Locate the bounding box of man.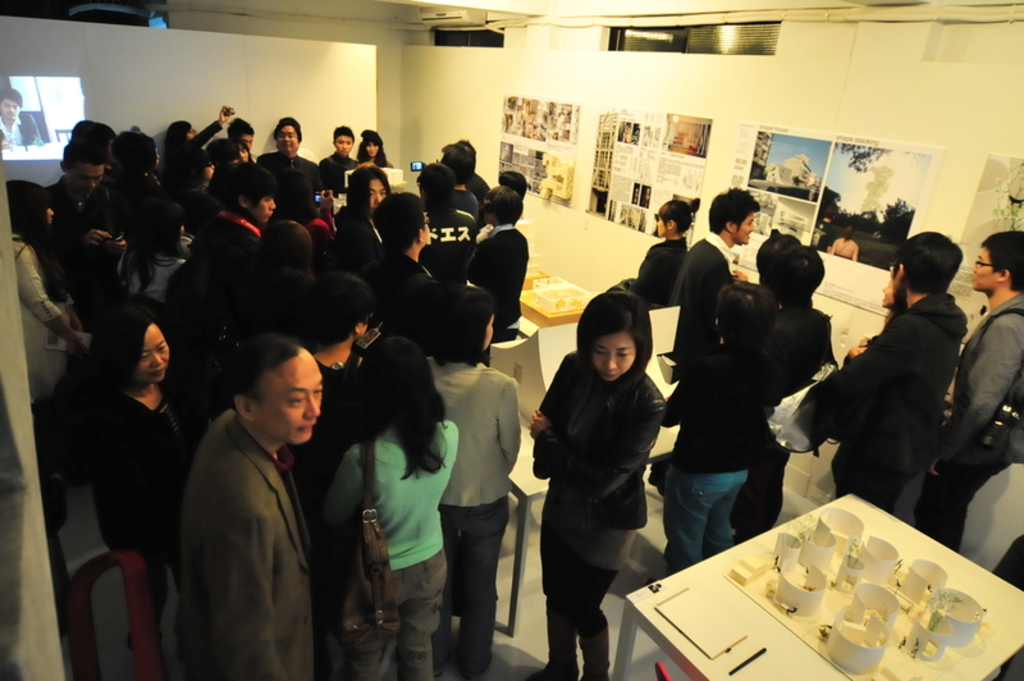
Bounding box: bbox(928, 227, 1023, 558).
